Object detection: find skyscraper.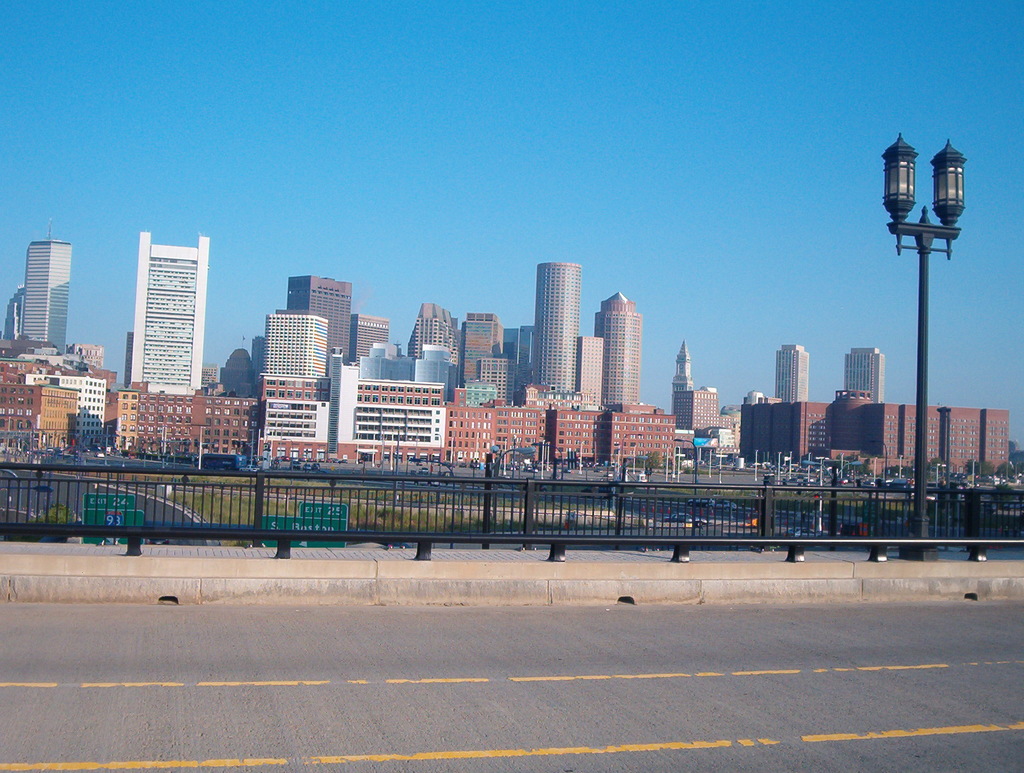
x1=530, y1=258, x2=579, y2=394.
